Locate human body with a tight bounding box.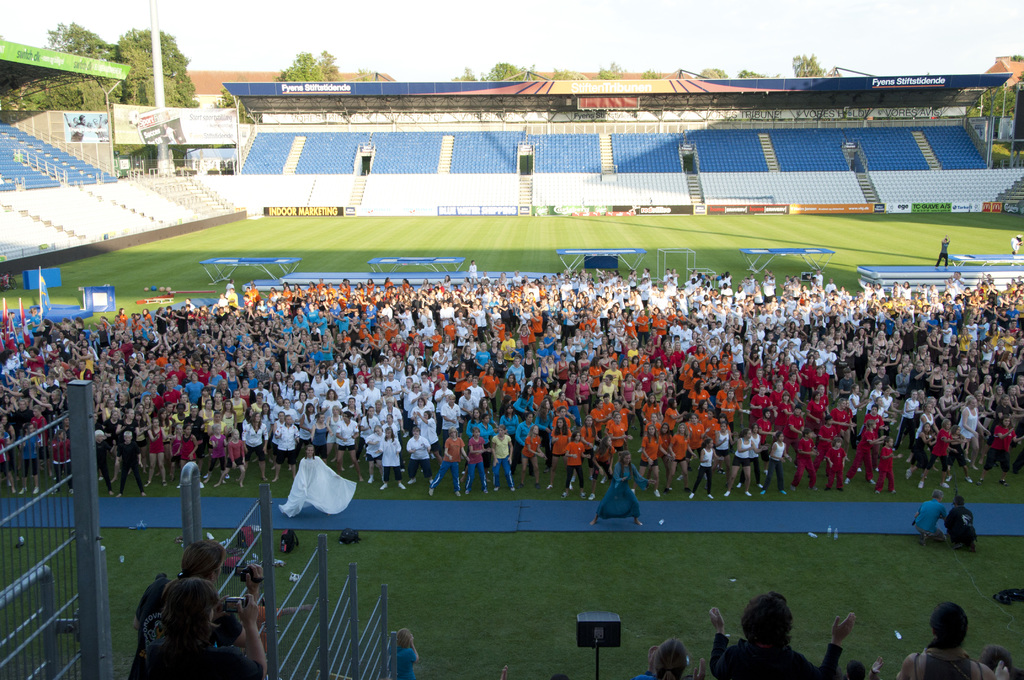
crop(365, 385, 376, 402).
